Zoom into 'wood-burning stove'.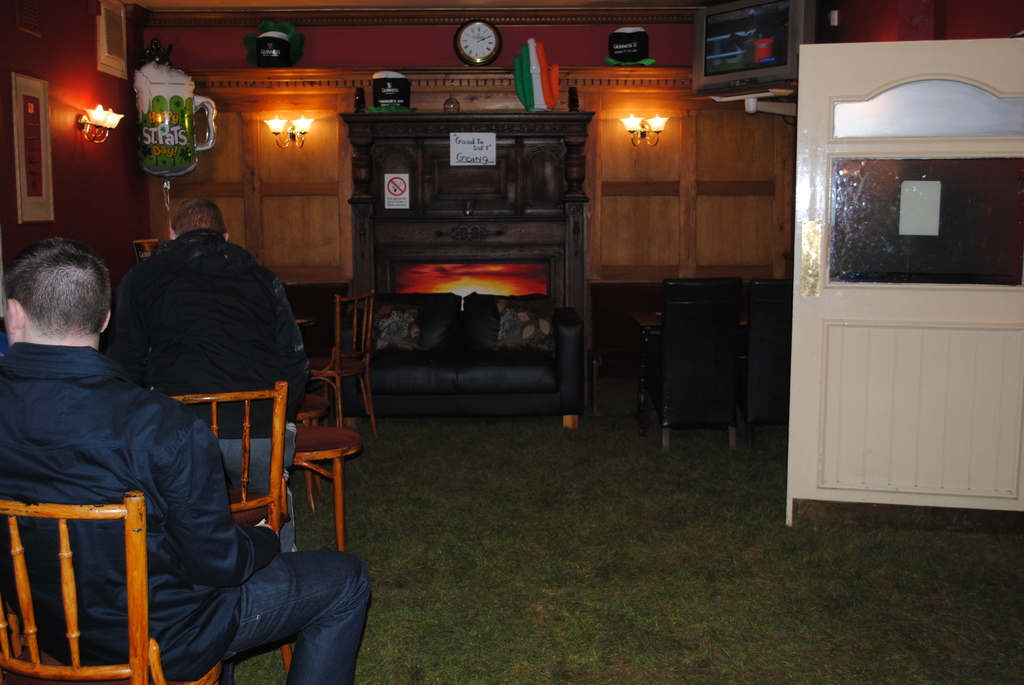
Zoom target: (x1=339, y1=114, x2=598, y2=421).
